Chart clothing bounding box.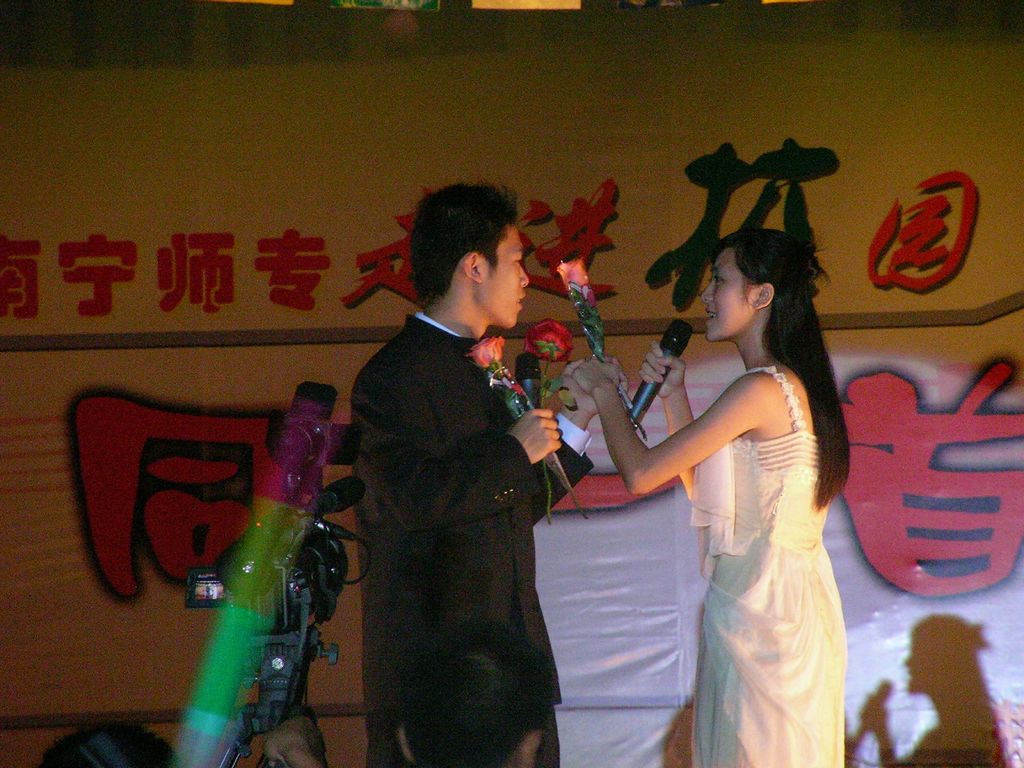
Charted: [692, 372, 859, 767].
